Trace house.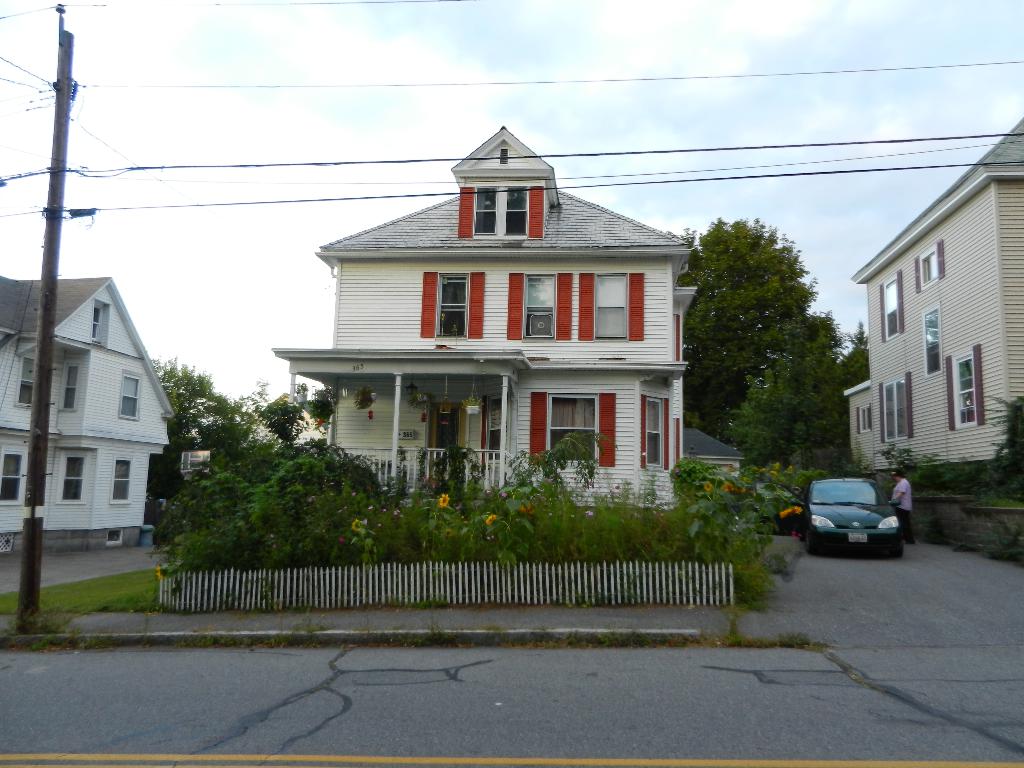
Traced to <region>844, 113, 1023, 482</region>.
